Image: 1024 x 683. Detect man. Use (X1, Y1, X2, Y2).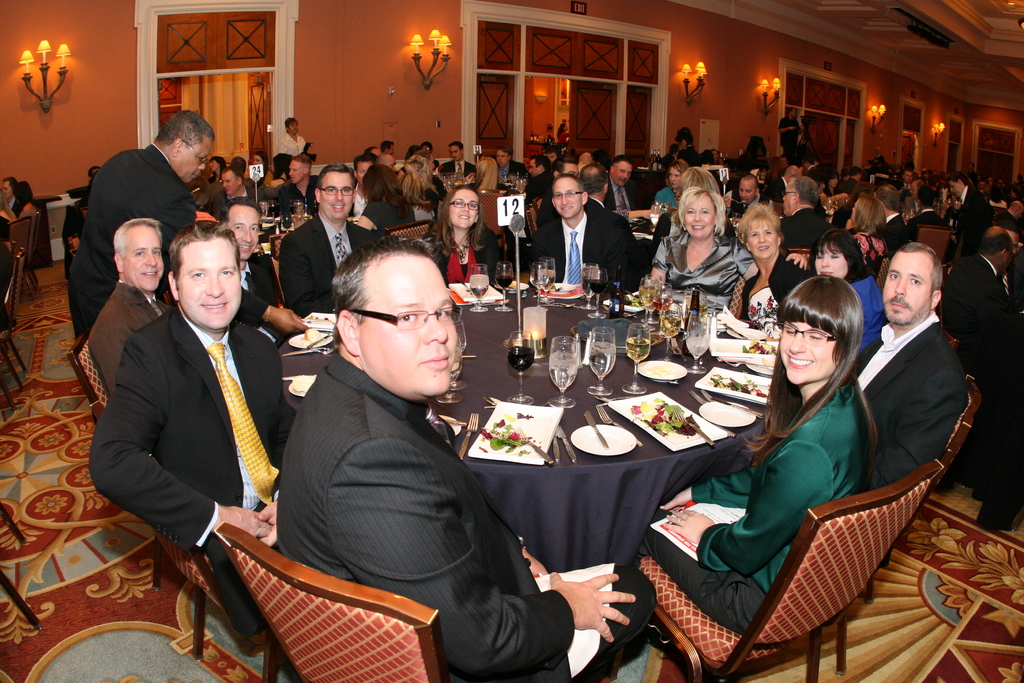
(216, 198, 288, 350).
